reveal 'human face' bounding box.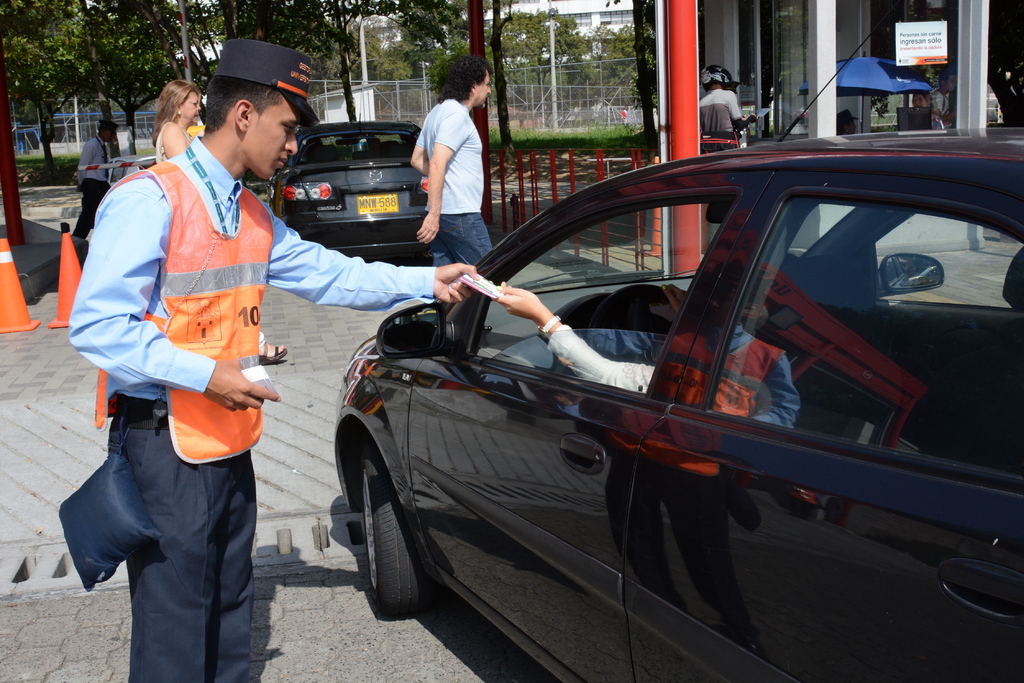
Revealed: <region>474, 65, 492, 115</region>.
